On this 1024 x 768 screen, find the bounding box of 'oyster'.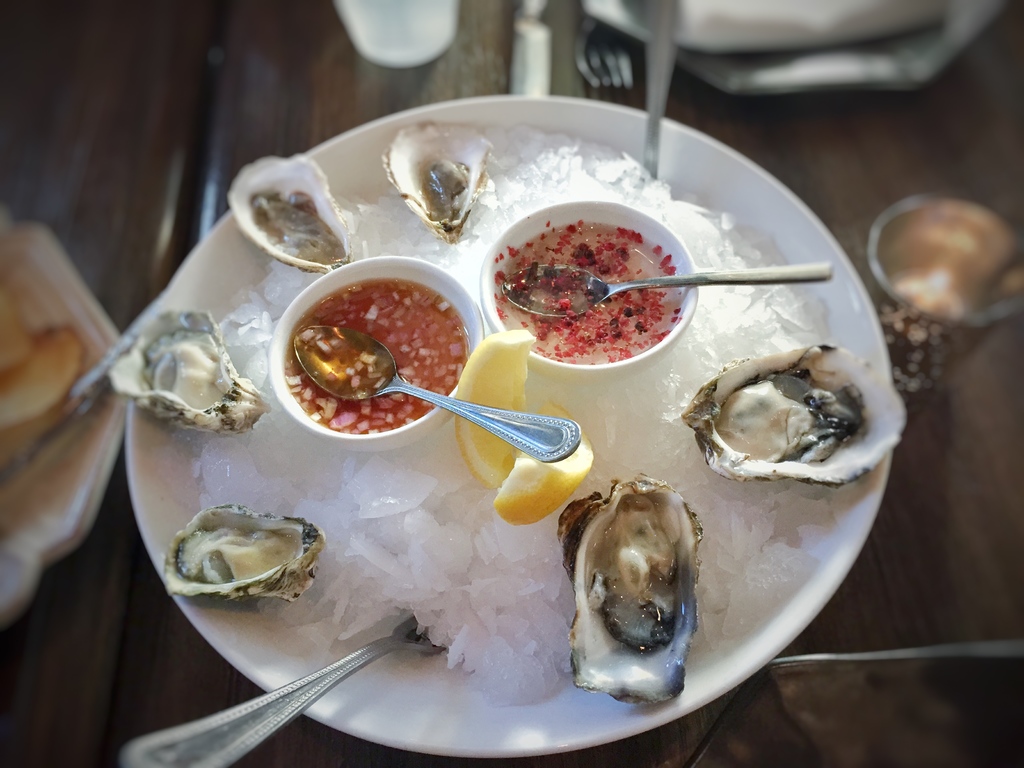
Bounding box: select_region(168, 495, 333, 605).
